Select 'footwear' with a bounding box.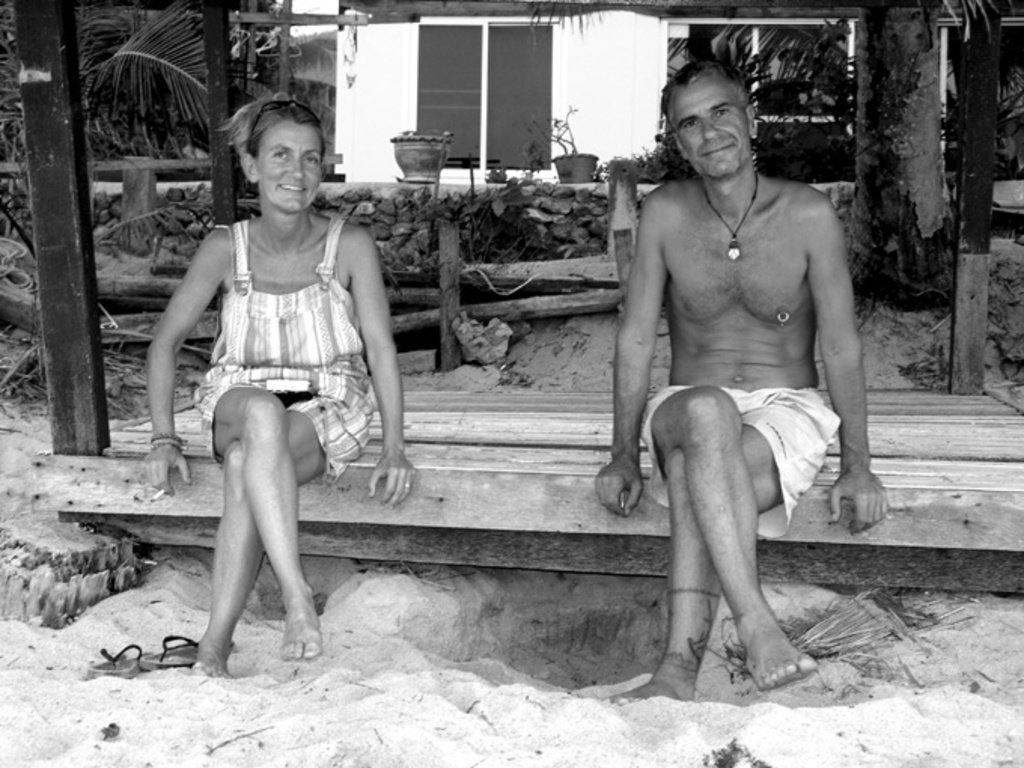
{"x1": 142, "y1": 632, "x2": 202, "y2": 673}.
